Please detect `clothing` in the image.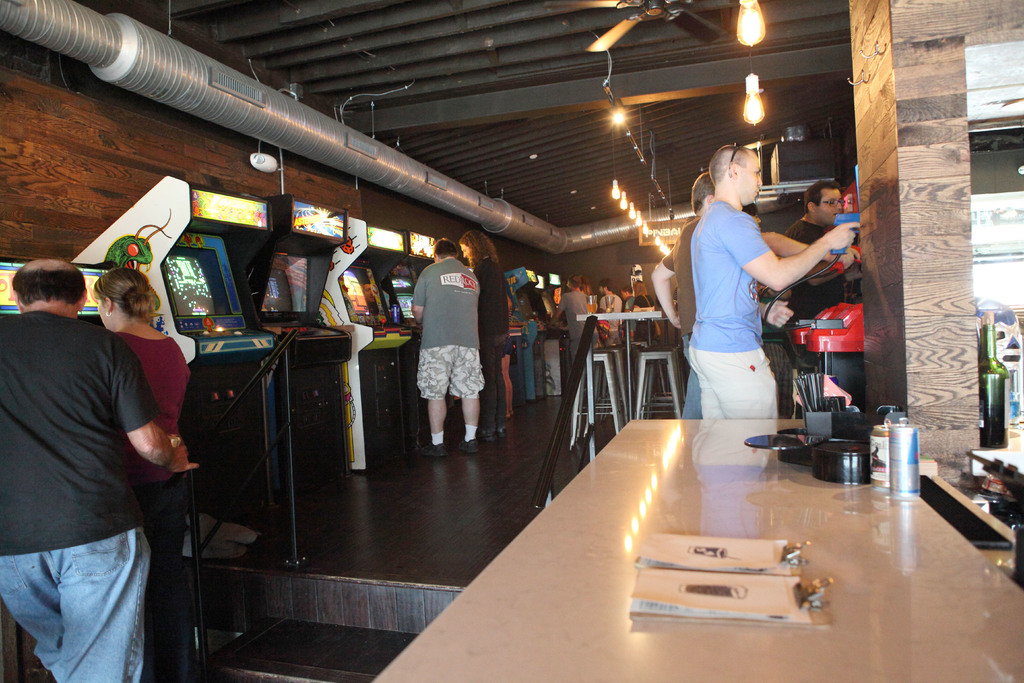
box(516, 289, 548, 375).
